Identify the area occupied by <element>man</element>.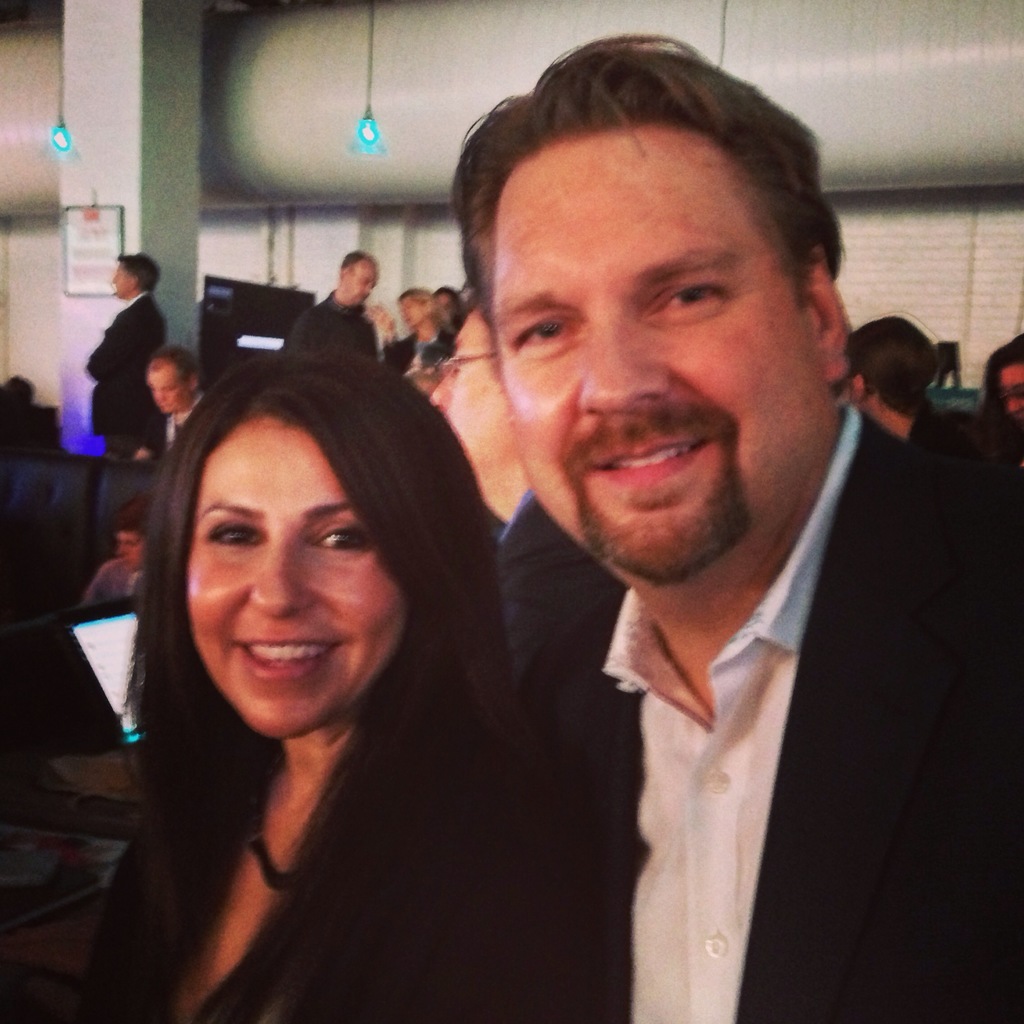
Area: 351/97/988/1014.
